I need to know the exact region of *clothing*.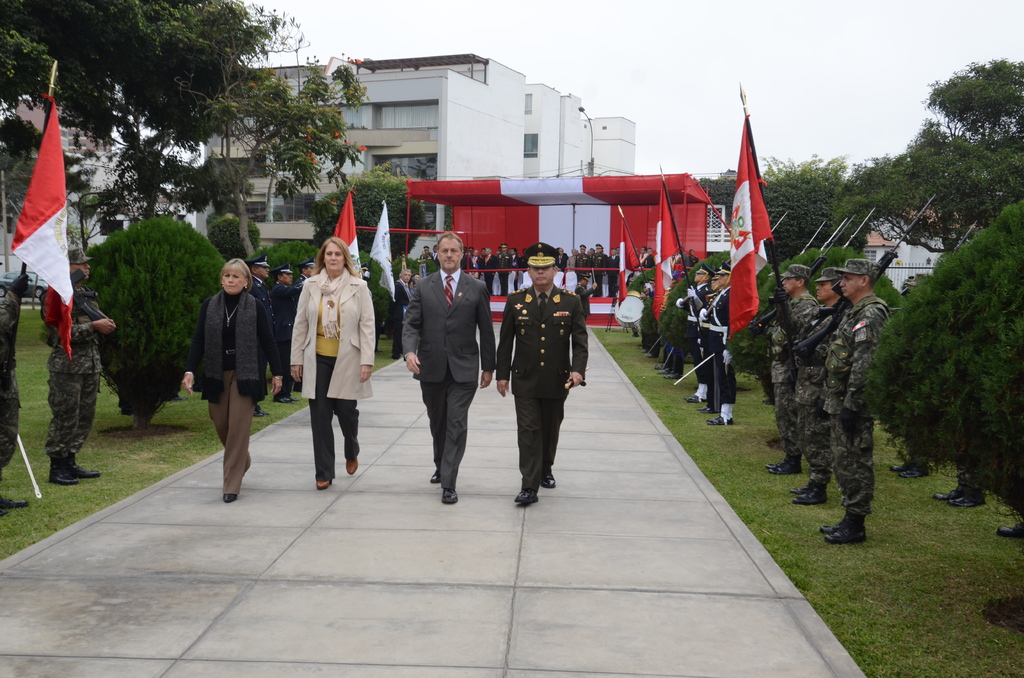
Region: <region>492, 257, 581, 493</region>.
